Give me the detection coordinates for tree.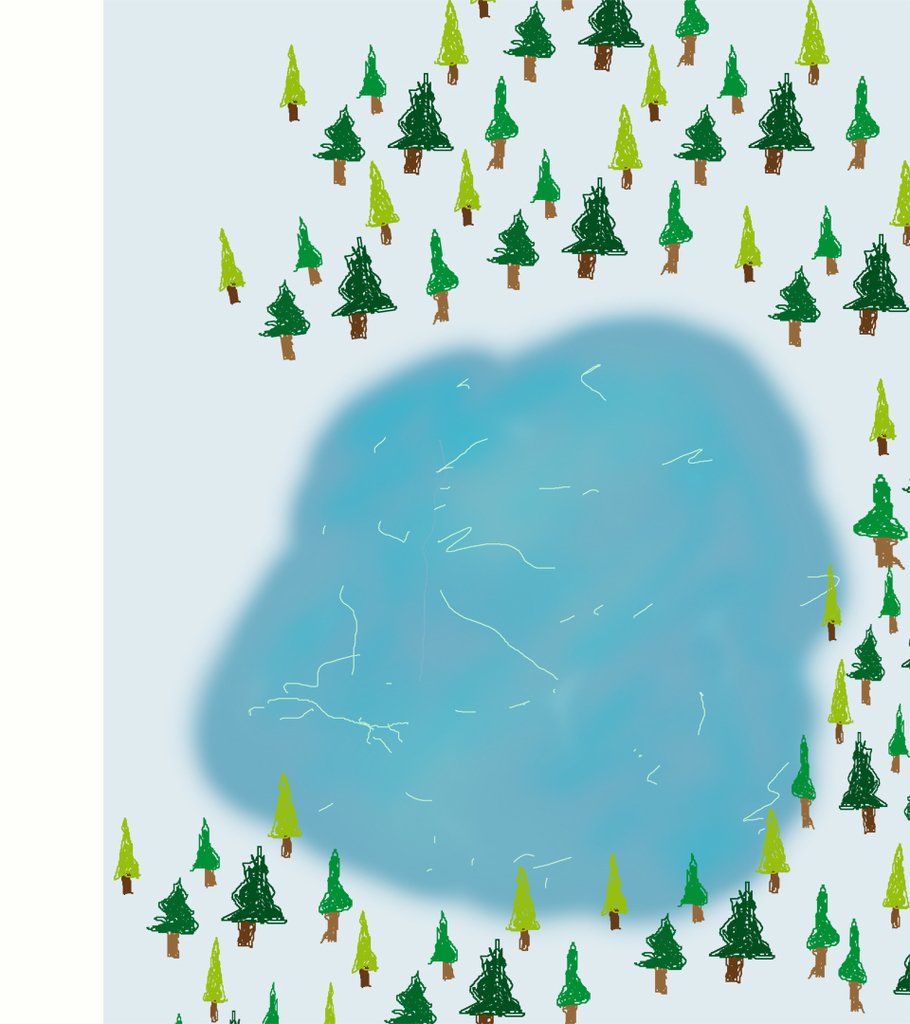
crop(810, 202, 844, 278).
